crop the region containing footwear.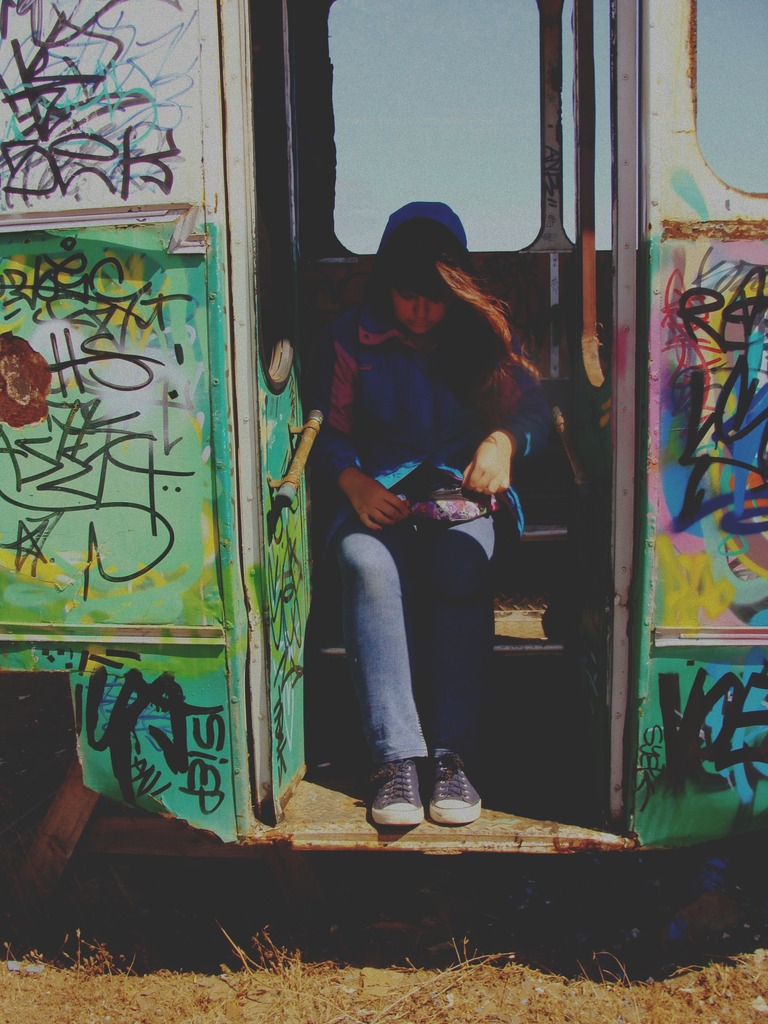
Crop region: <bbox>425, 753, 483, 837</bbox>.
